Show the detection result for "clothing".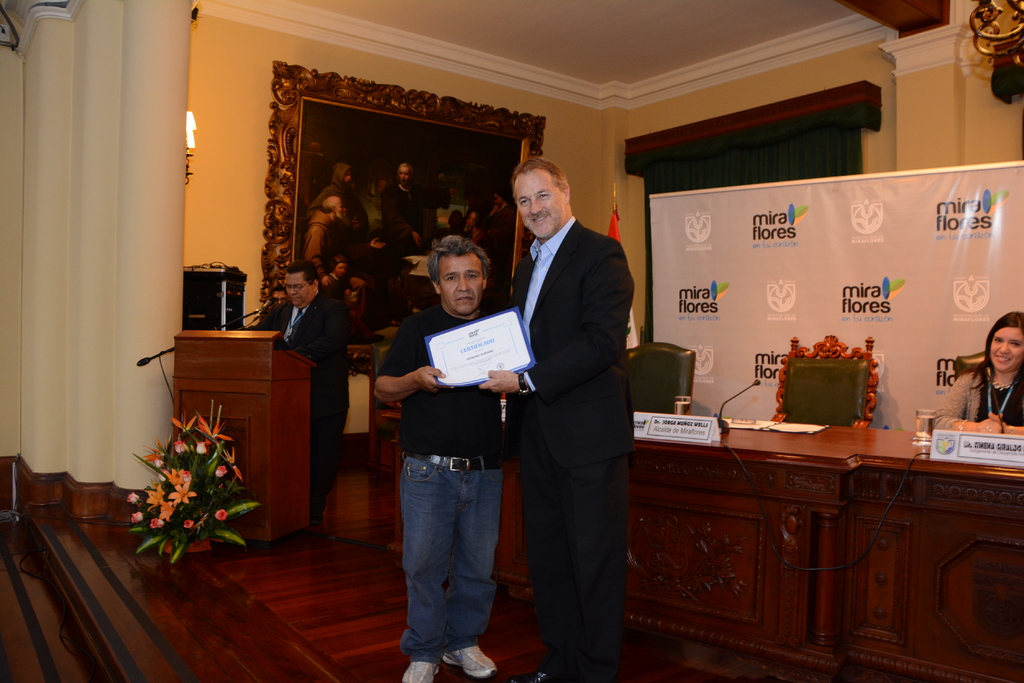
locate(306, 163, 369, 243).
